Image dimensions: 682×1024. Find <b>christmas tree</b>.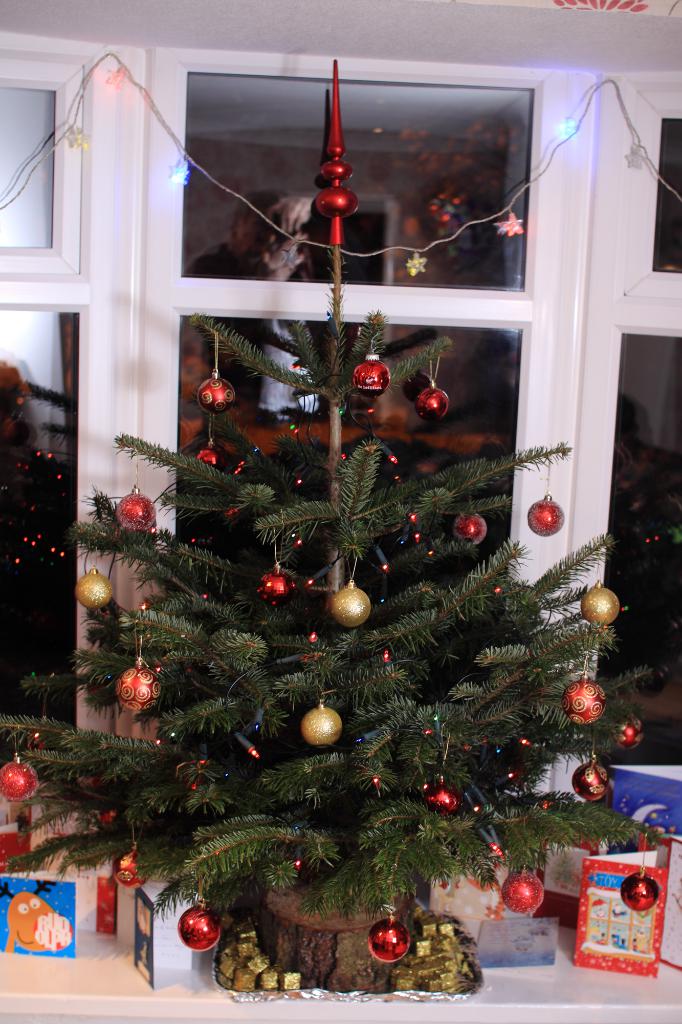
l=0, t=49, r=678, b=1006.
